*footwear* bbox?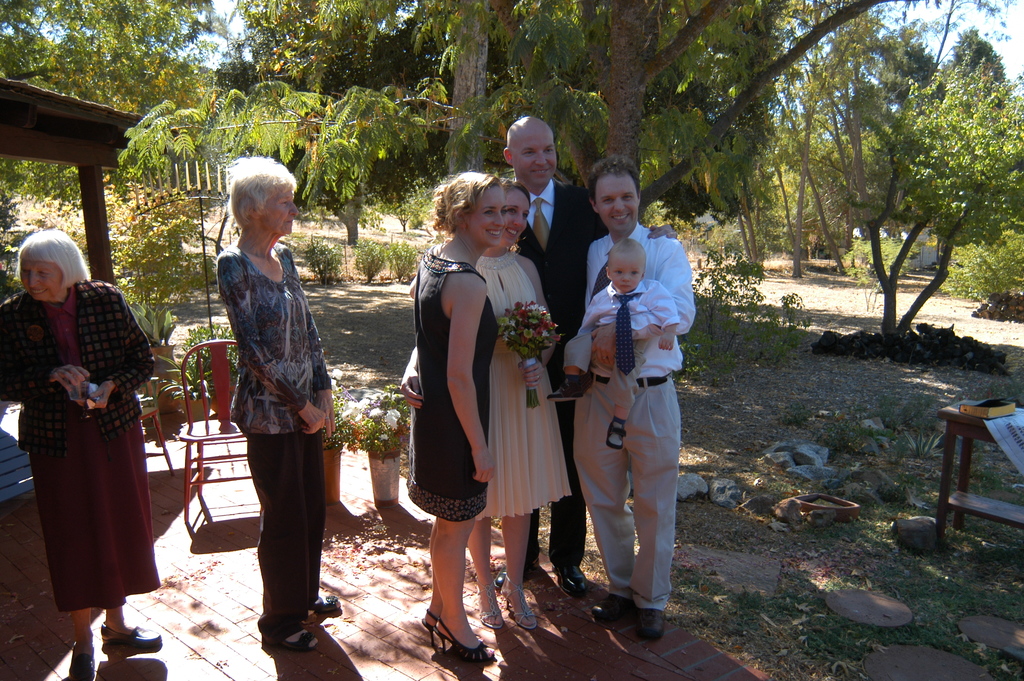
{"left": 421, "top": 611, "right": 438, "bottom": 648}
